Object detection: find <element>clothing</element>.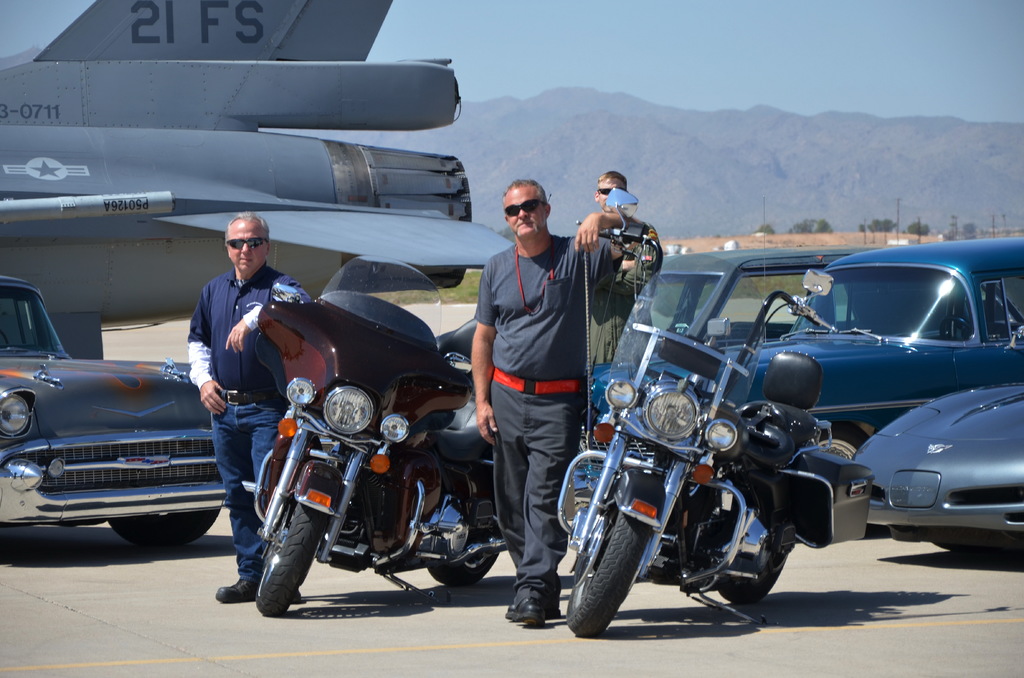
crop(460, 168, 604, 591).
